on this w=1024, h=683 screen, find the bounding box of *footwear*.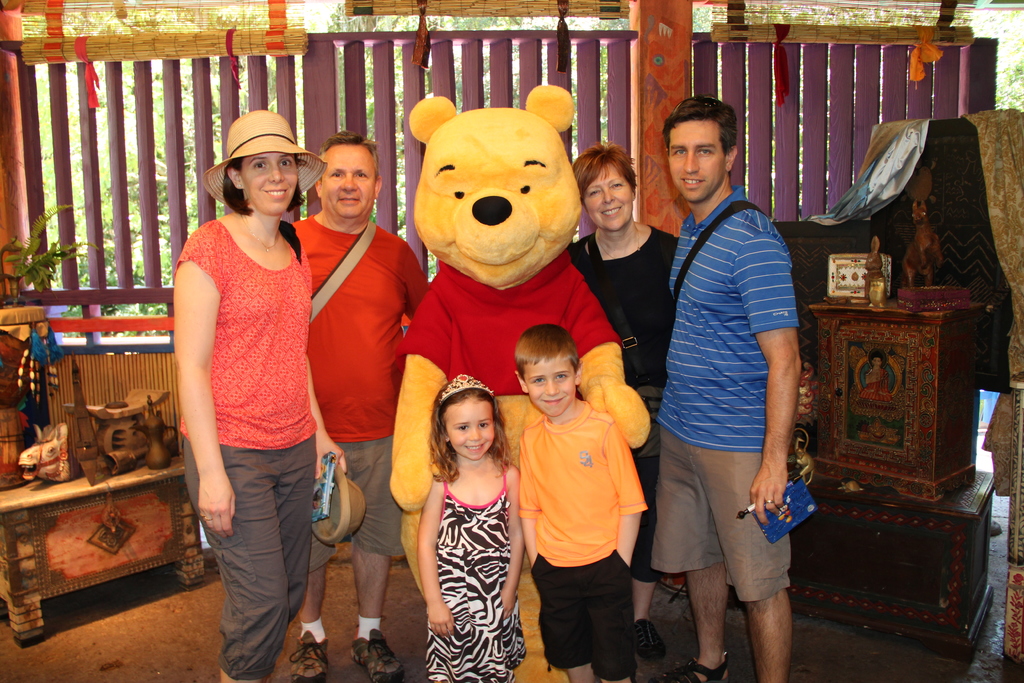
Bounding box: bbox=(286, 627, 337, 682).
